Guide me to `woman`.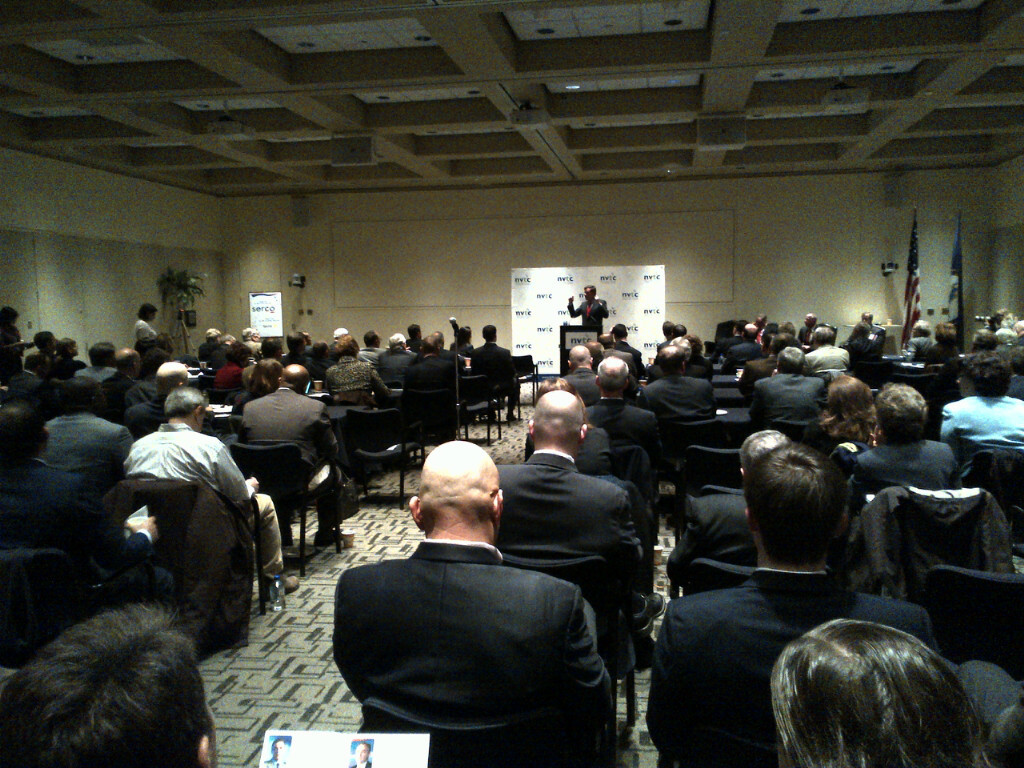
Guidance: (left=839, top=319, right=878, bottom=364).
